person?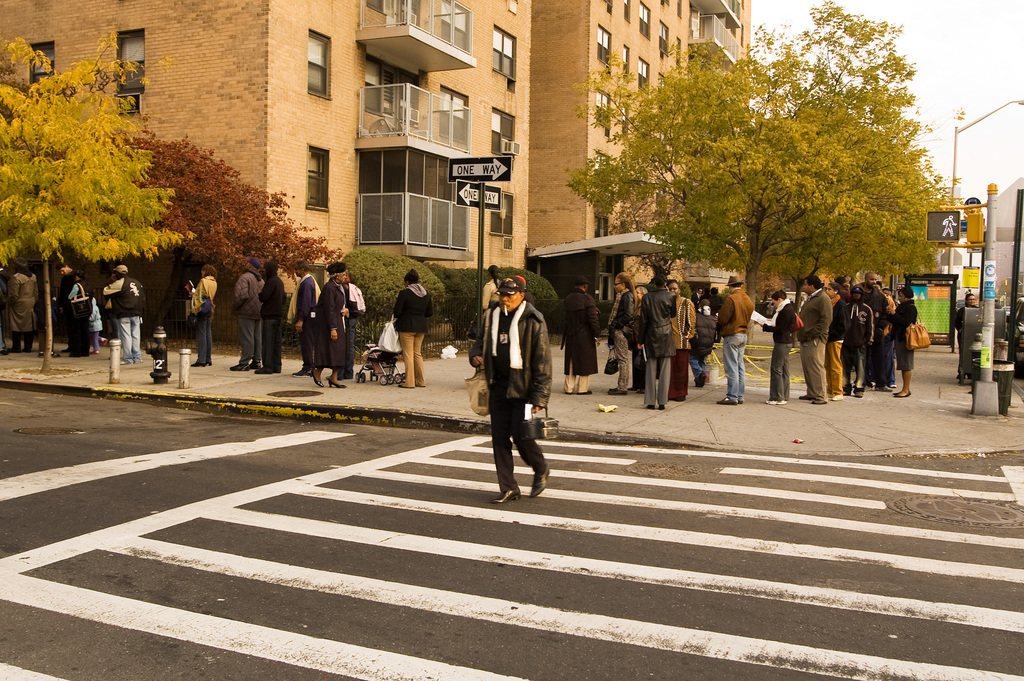
box=[663, 277, 696, 394]
